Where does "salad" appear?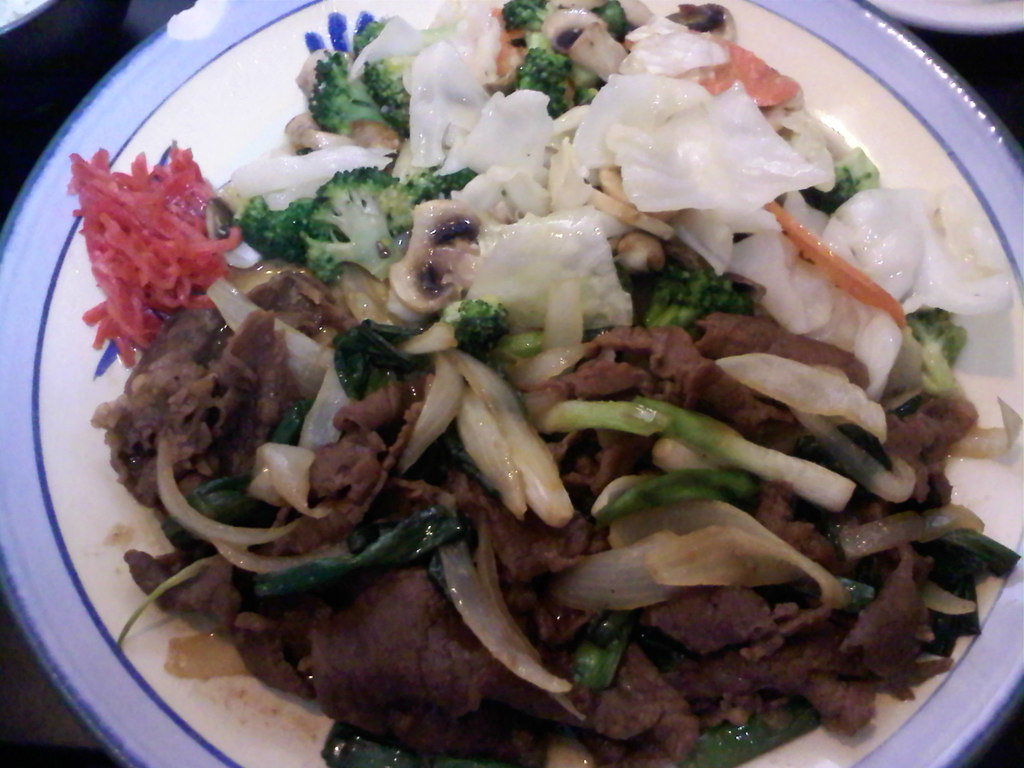
Appears at rect(65, 0, 1022, 767).
